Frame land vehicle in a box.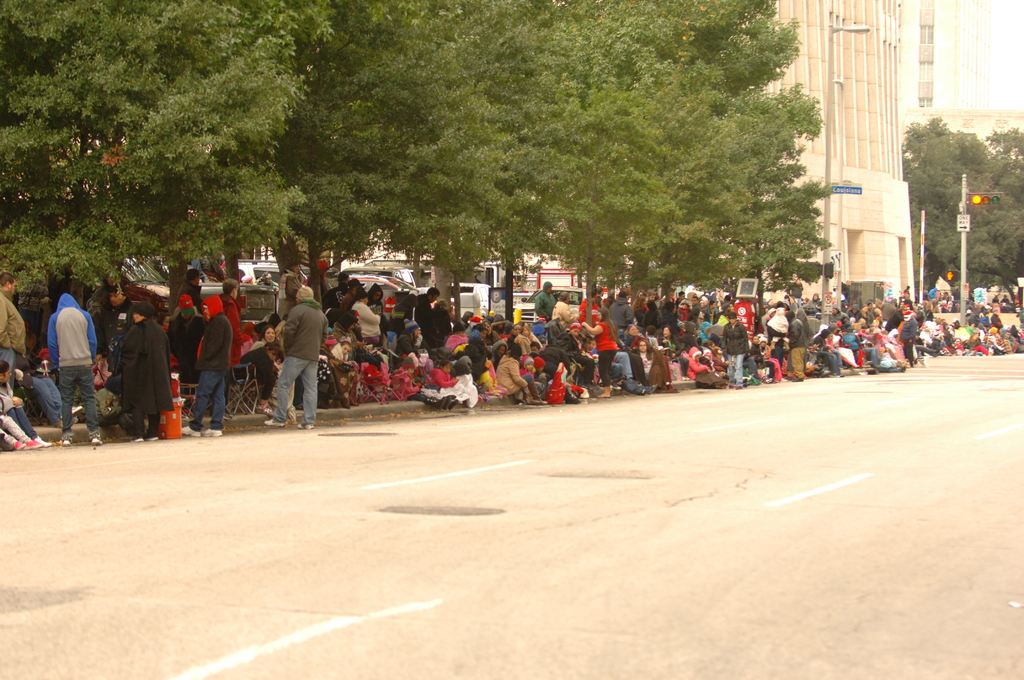
locate(13, 241, 292, 335).
